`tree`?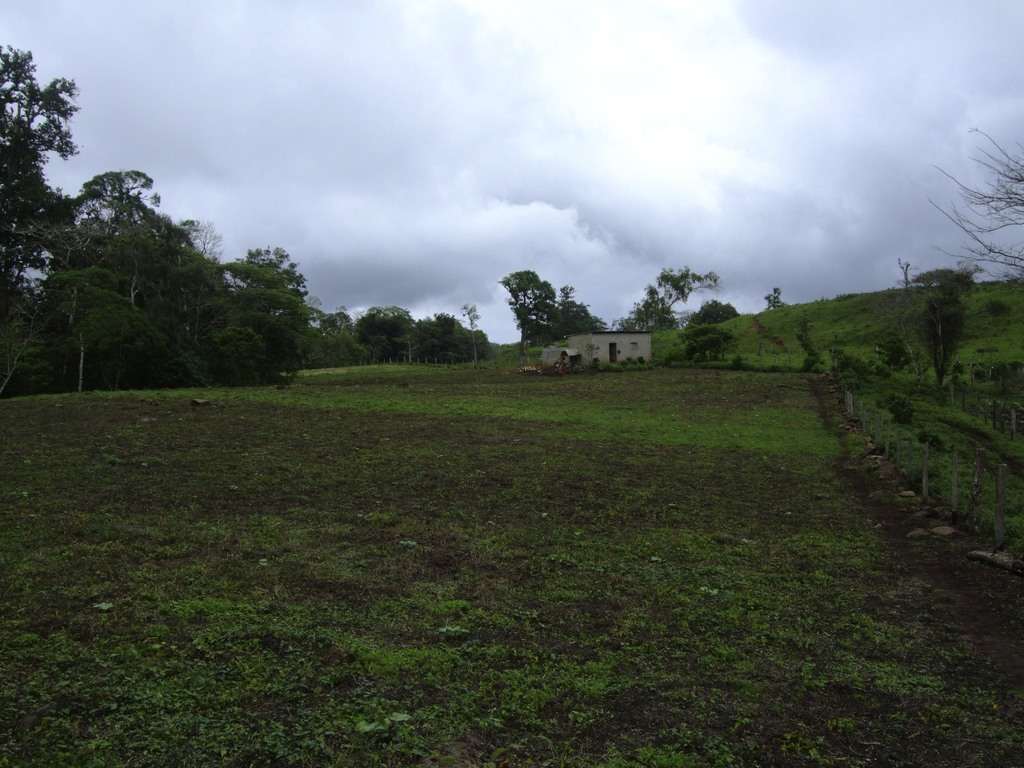
906:285:975:384
